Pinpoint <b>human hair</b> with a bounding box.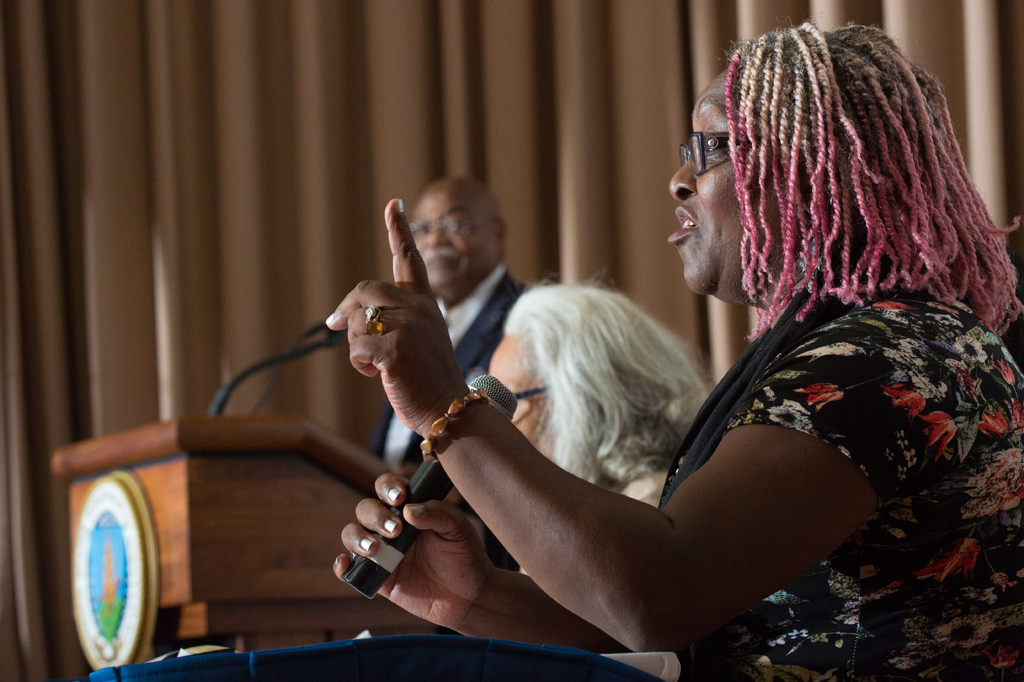
select_region(717, 21, 1023, 338).
